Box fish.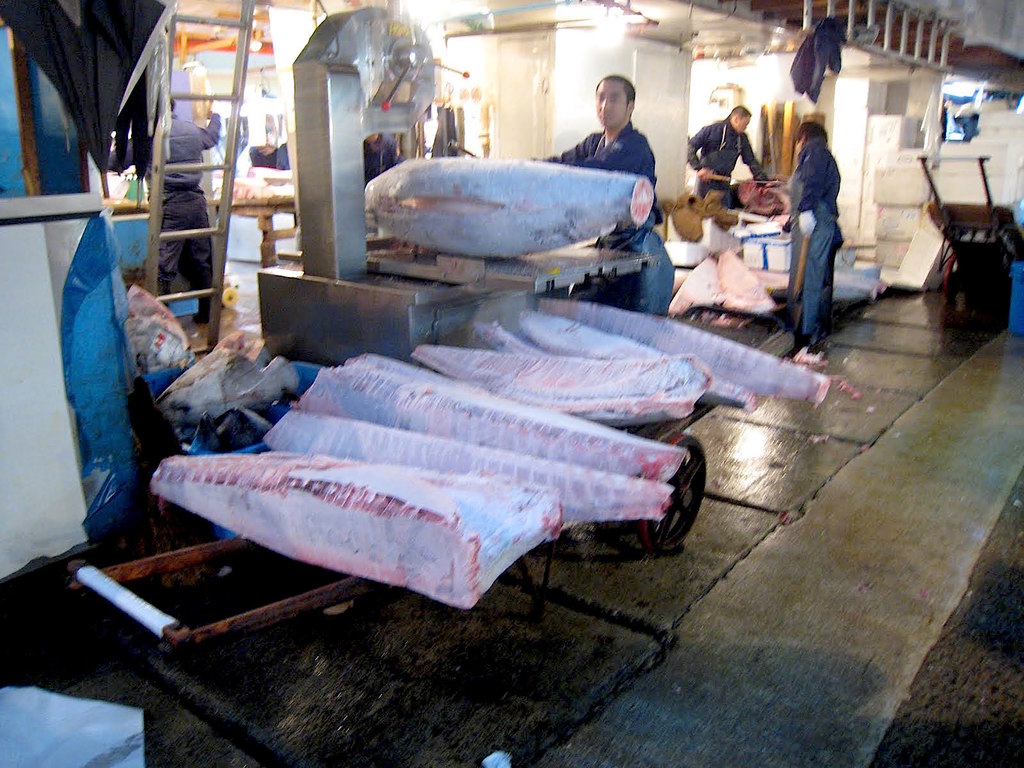
<bbox>297, 344, 691, 495</bbox>.
